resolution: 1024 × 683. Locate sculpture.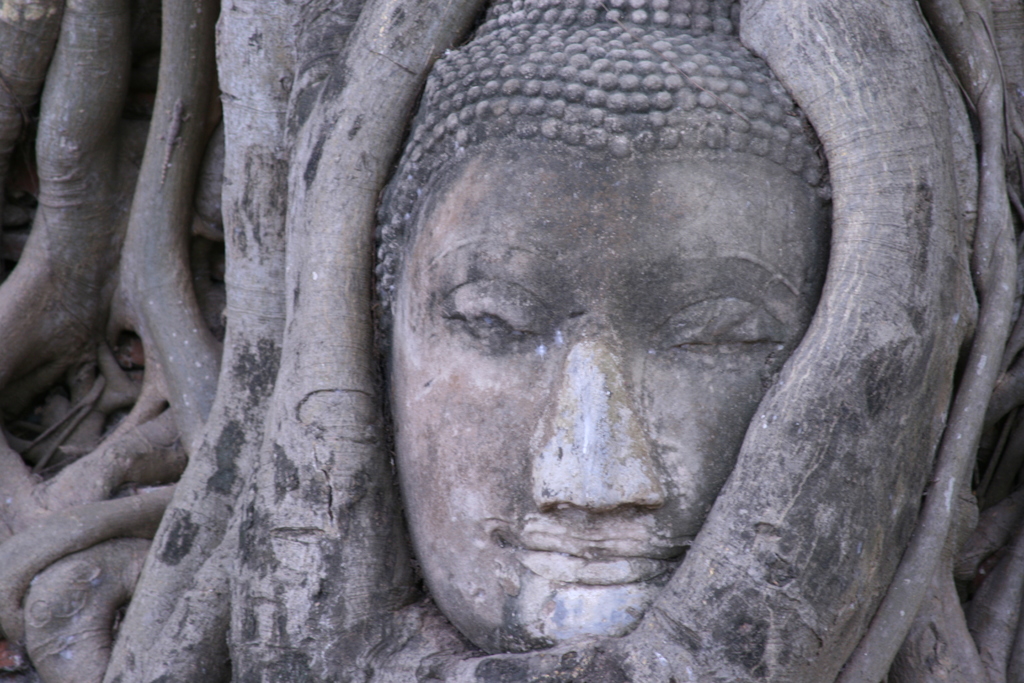
rect(369, 0, 821, 643).
